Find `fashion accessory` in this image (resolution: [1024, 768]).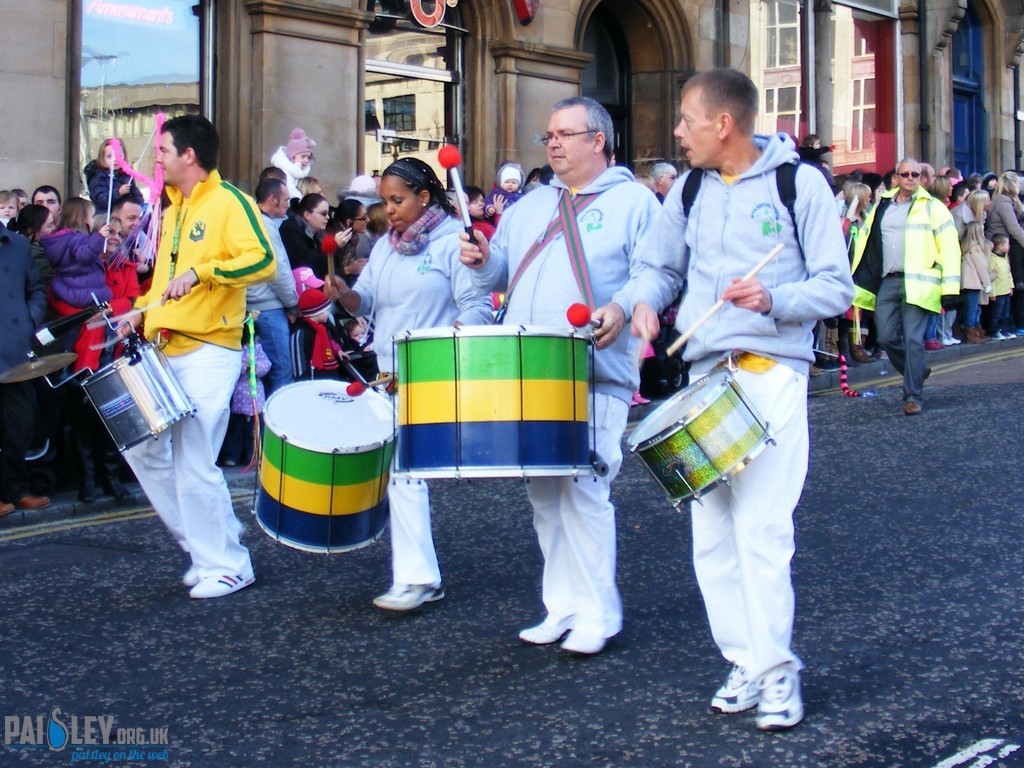
(x1=829, y1=145, x2=836, y2=150).
